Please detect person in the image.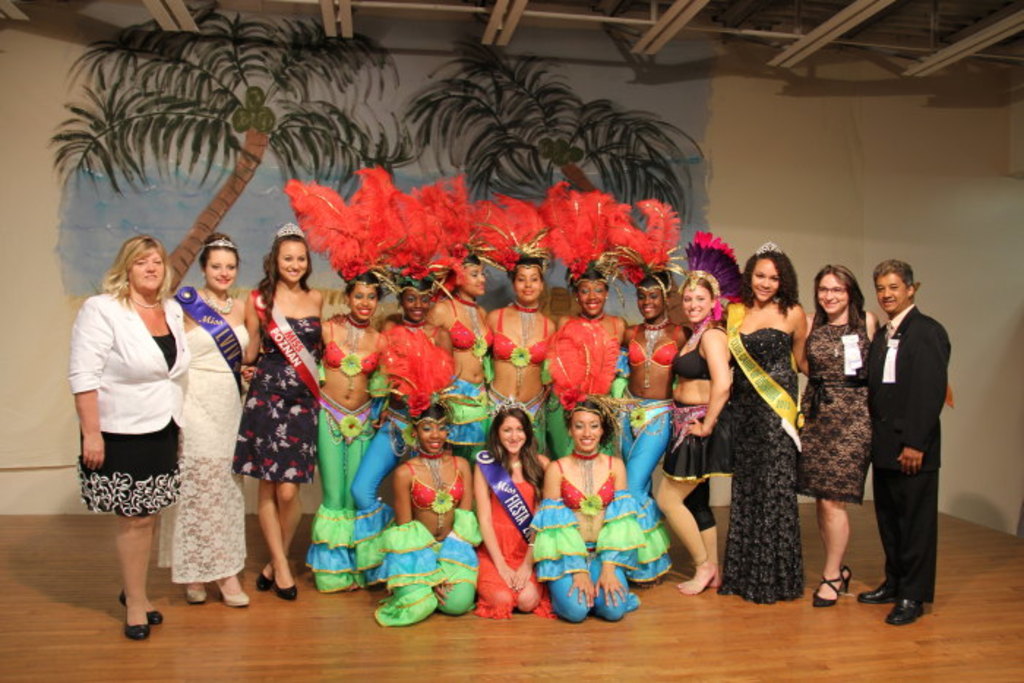
select_region(316, 268, 394, 591).
